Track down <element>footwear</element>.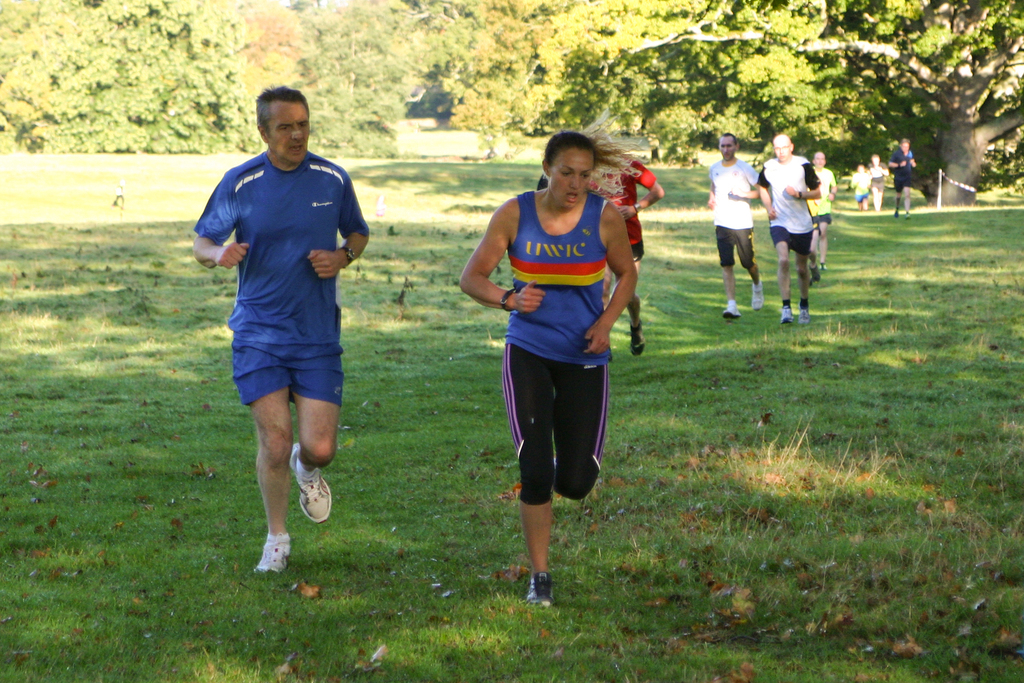
Tracked to select_region(806, 262, 819, 283).
